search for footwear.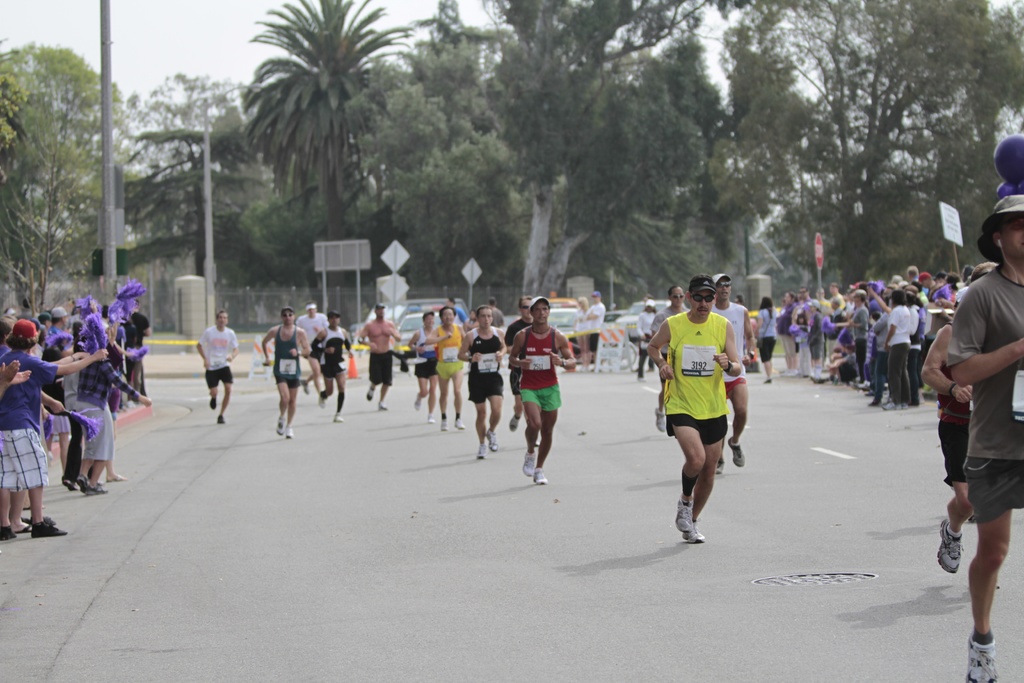
Found at crop(216, 415, 224, 424).
